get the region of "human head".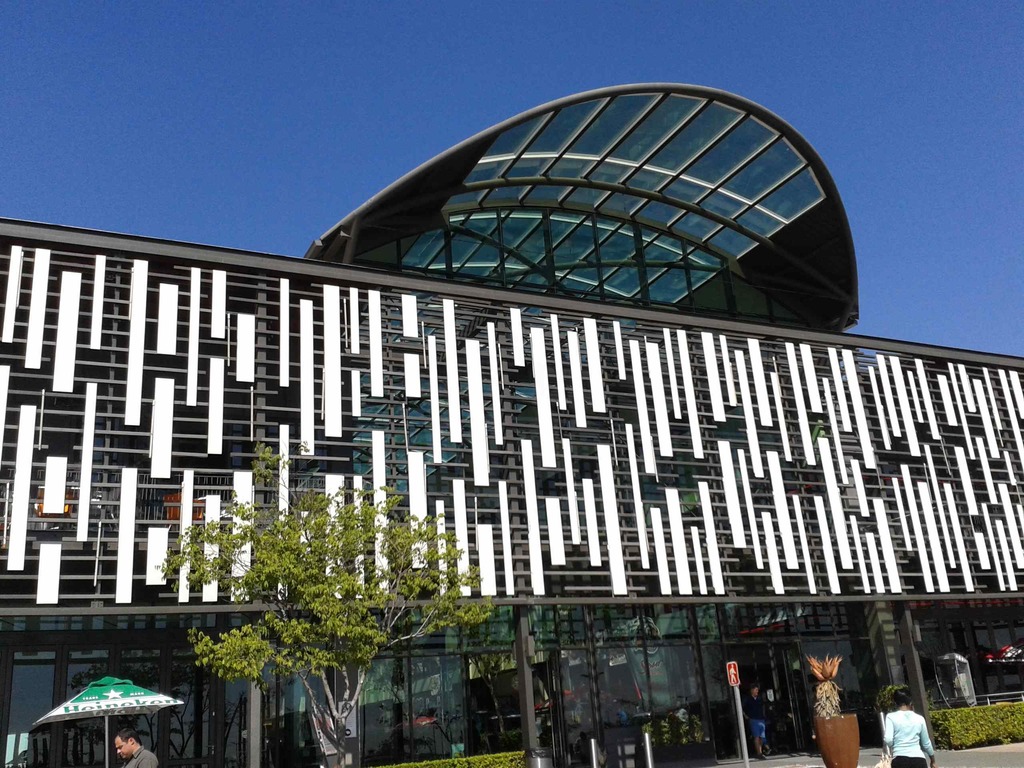
(left=892, top=689, right=912, bottom=708).
